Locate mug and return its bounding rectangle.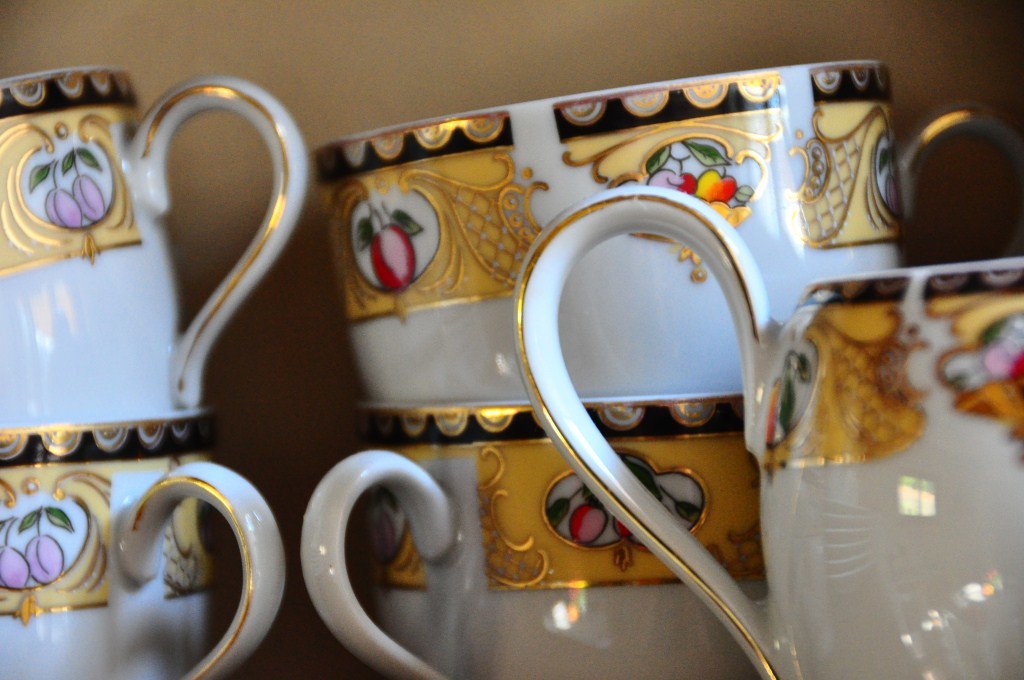
rect(514, 188, 1023, 679).
